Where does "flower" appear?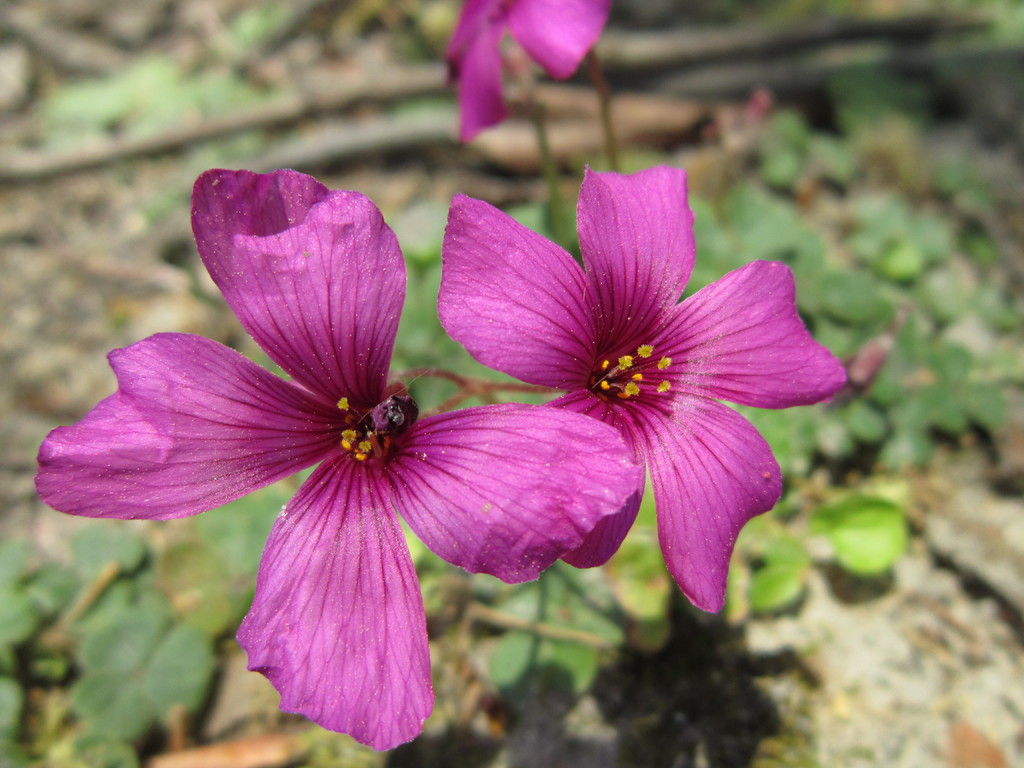
Appears at [439, 1, 614, 154].
